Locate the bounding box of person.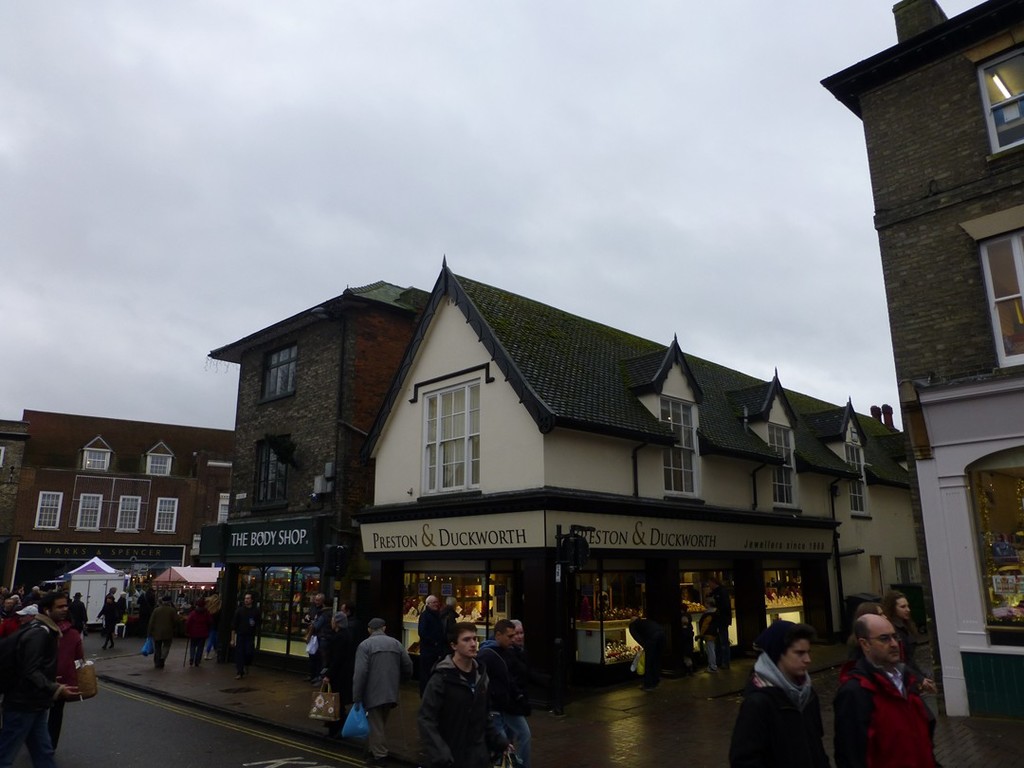
Bounding box: left=826, top=607, right=937, bottom=767.
